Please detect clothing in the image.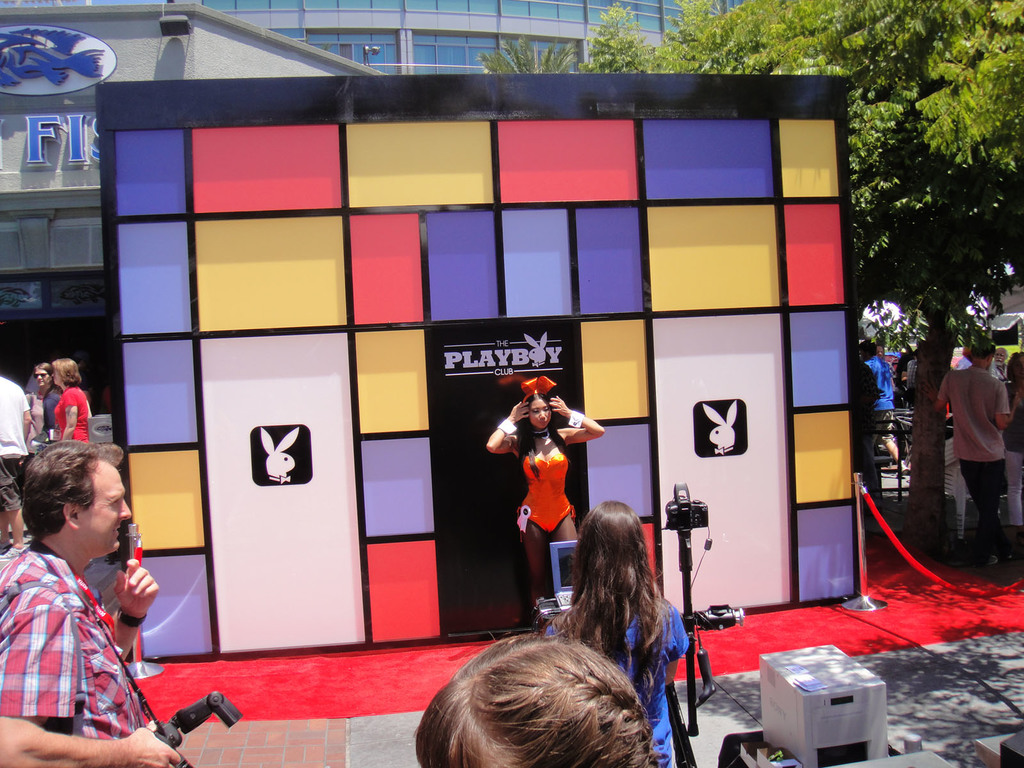
box(0, 371, 28, 519).
